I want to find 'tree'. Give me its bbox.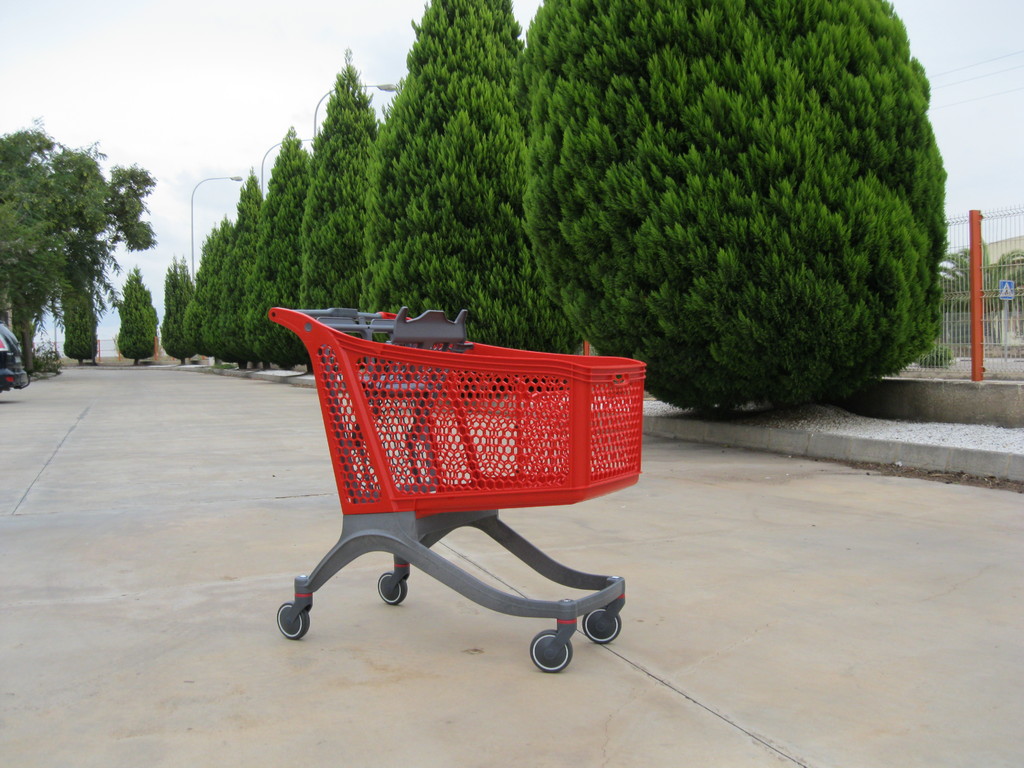
crop(117, 270, 159, 365).
